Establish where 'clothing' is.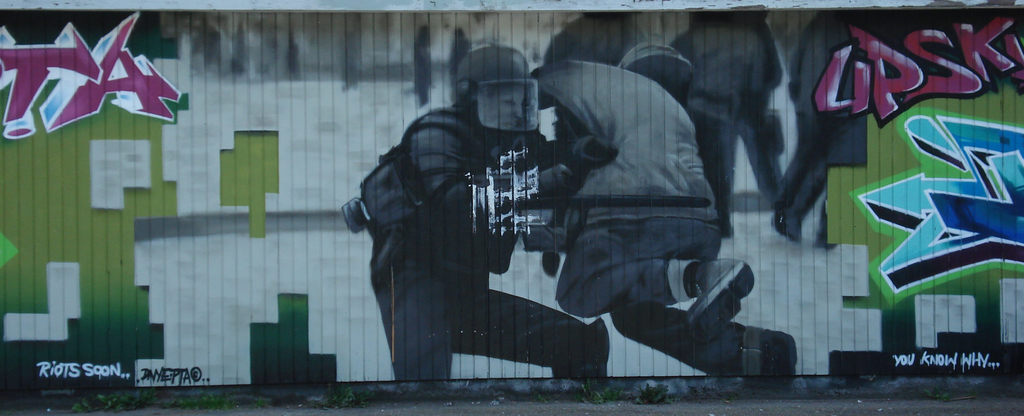
Established at {"left": 370, "top": 104, "right": 588, "bottom": 288}.
